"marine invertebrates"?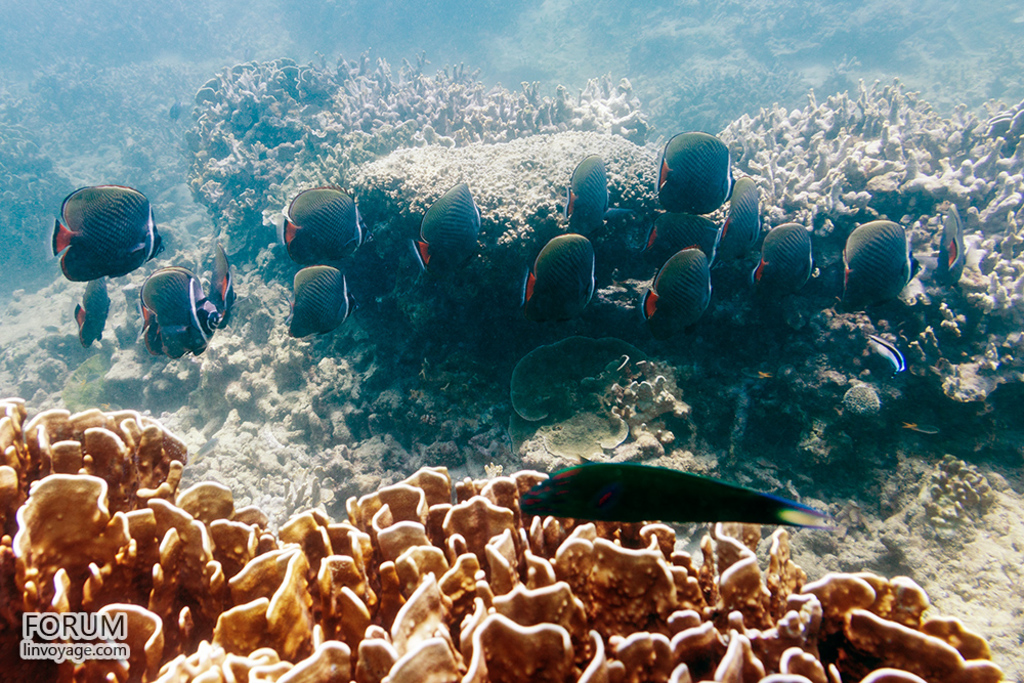
[left=526, top=466, right=839, bottom=526]
